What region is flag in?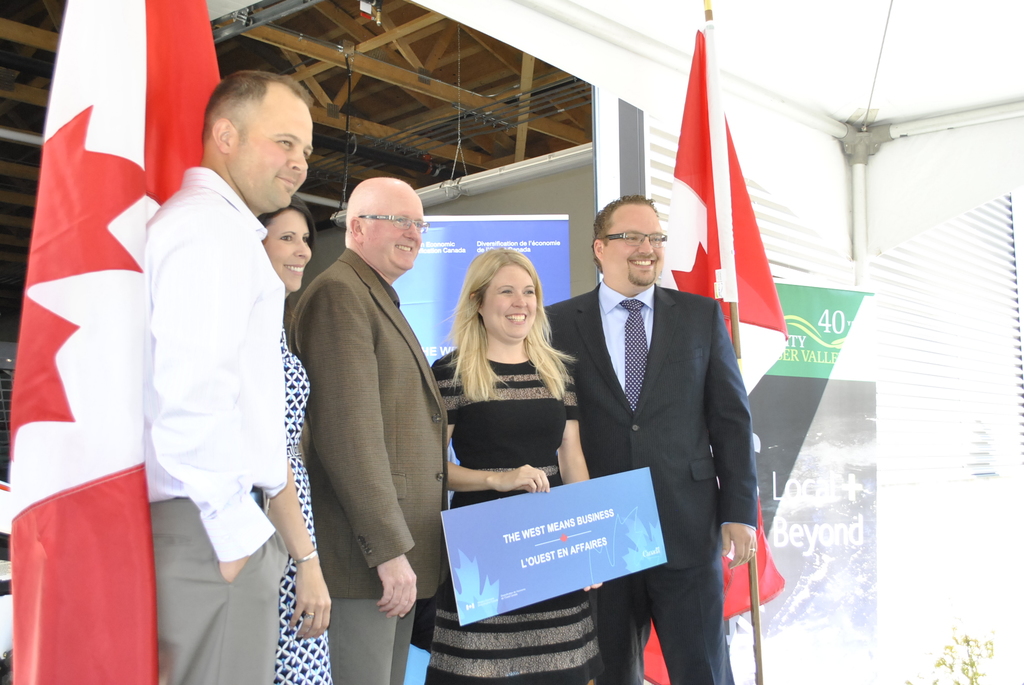
(636, 504, 780, 684).
